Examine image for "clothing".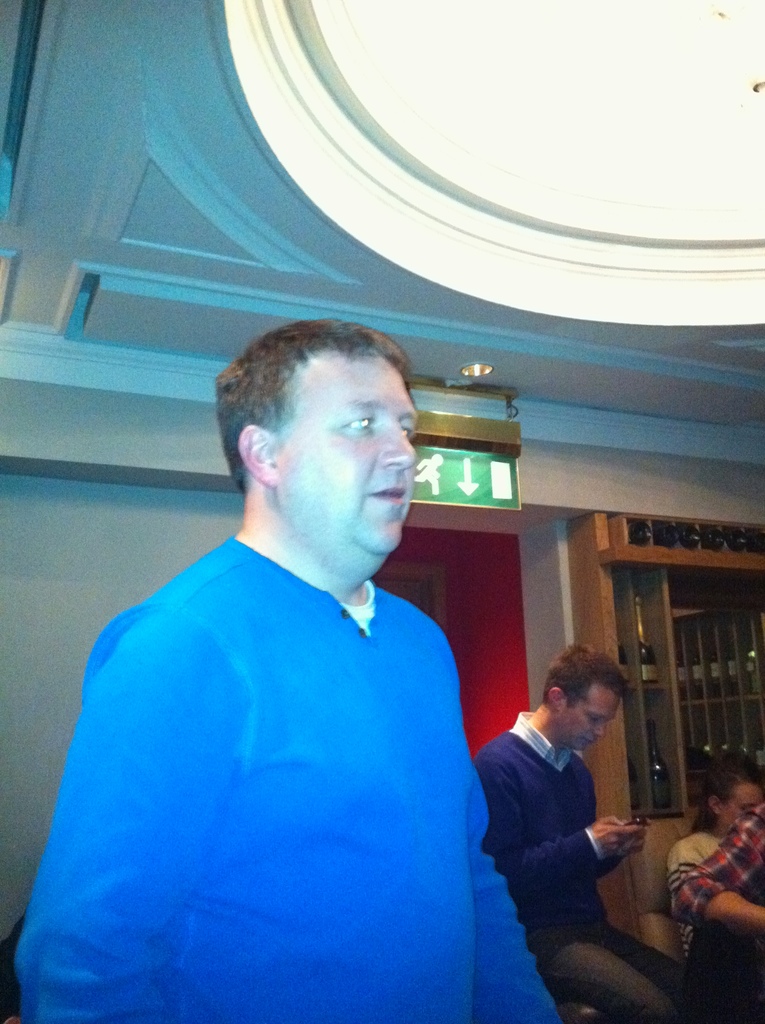
Examination result: BBox(668, 800, 764, 924).
